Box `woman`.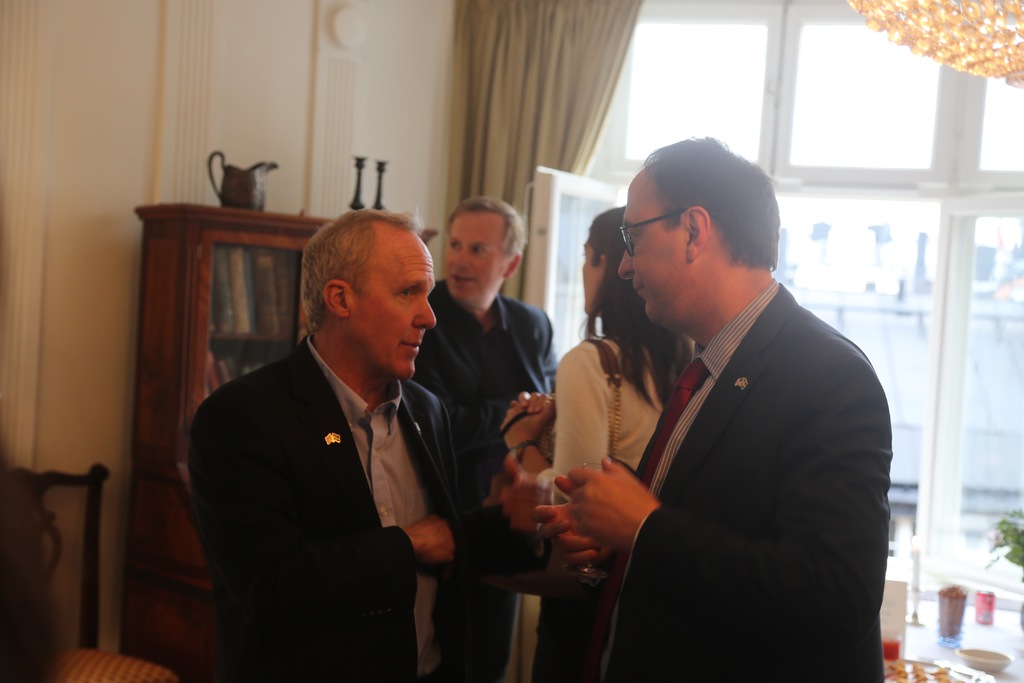
(left=498, top=210, right=701, bottom=676).
